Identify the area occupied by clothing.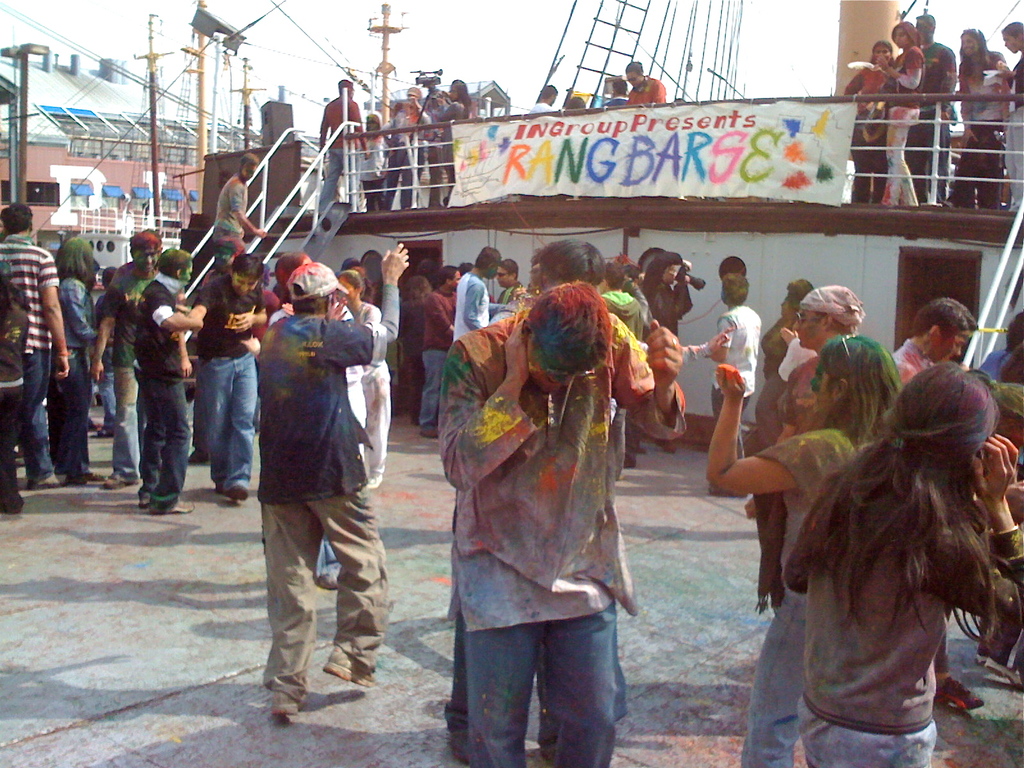
Area: {"left": 198, "top": 284, "right": 253, "bottom": 484}.
